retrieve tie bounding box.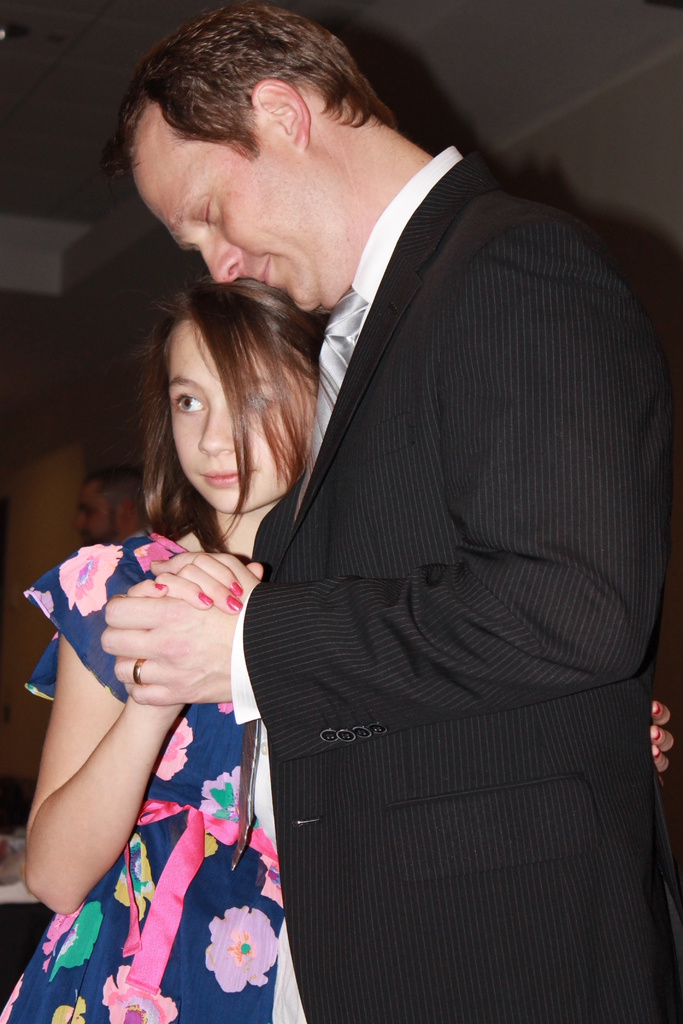
Bounding box: select_region(290, 284, 366, 509).
